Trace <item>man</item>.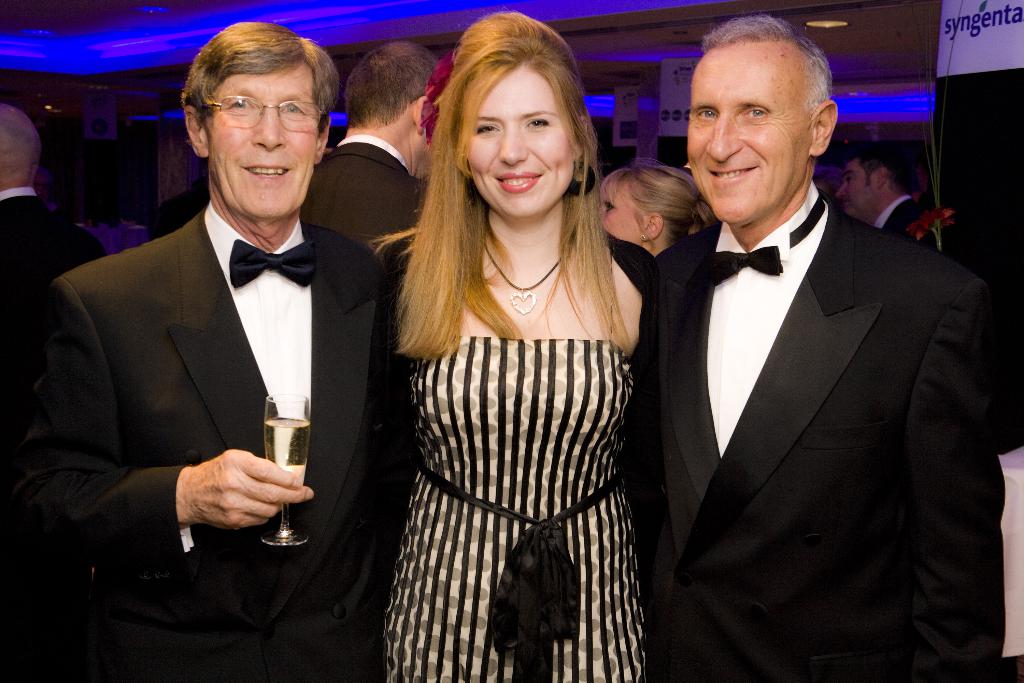
Traced to bbox=[0, 103, 109, 330].
